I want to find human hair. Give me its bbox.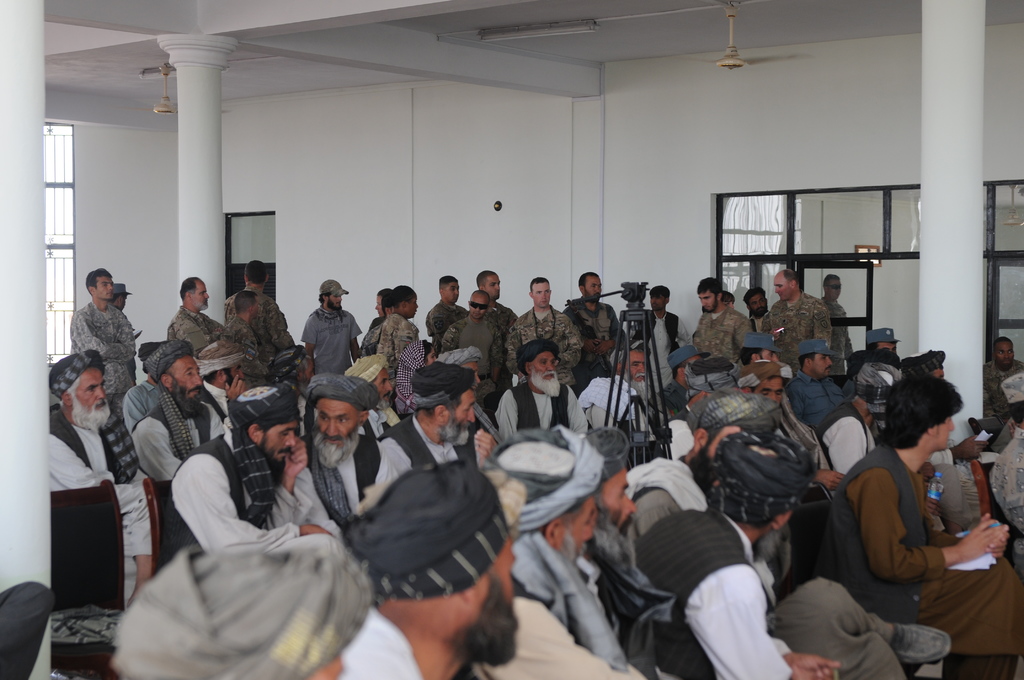
bbox=[527, 275, 550, 293].
